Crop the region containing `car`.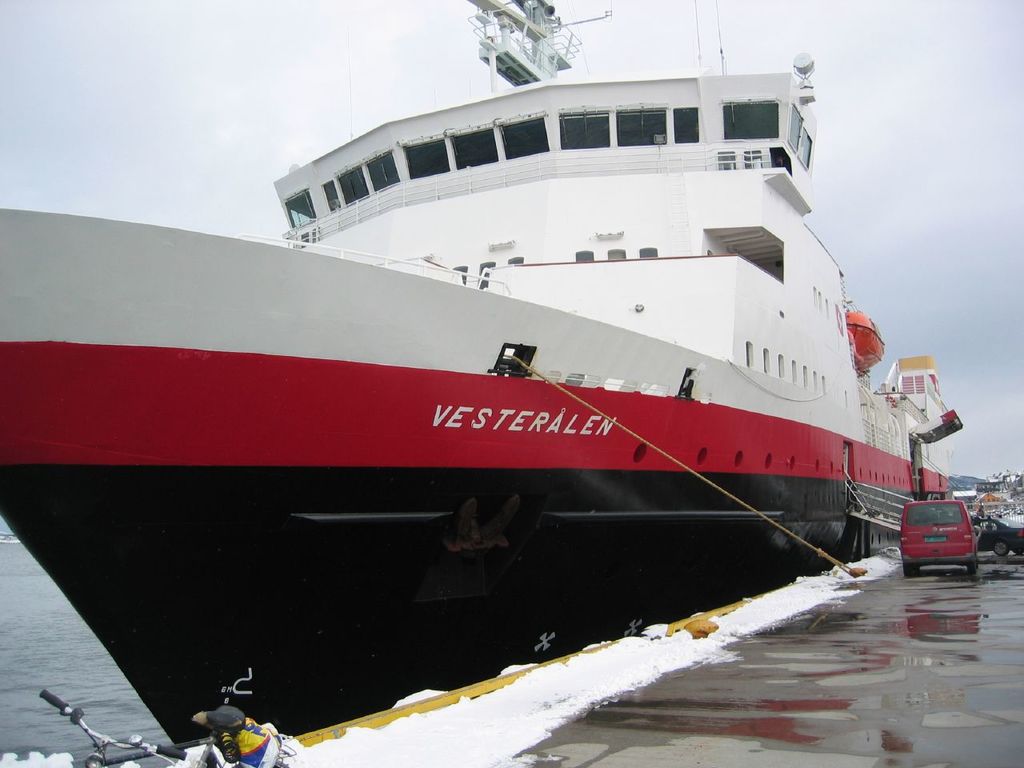
Crop region: bbox=(898, 498, 982, 574).
